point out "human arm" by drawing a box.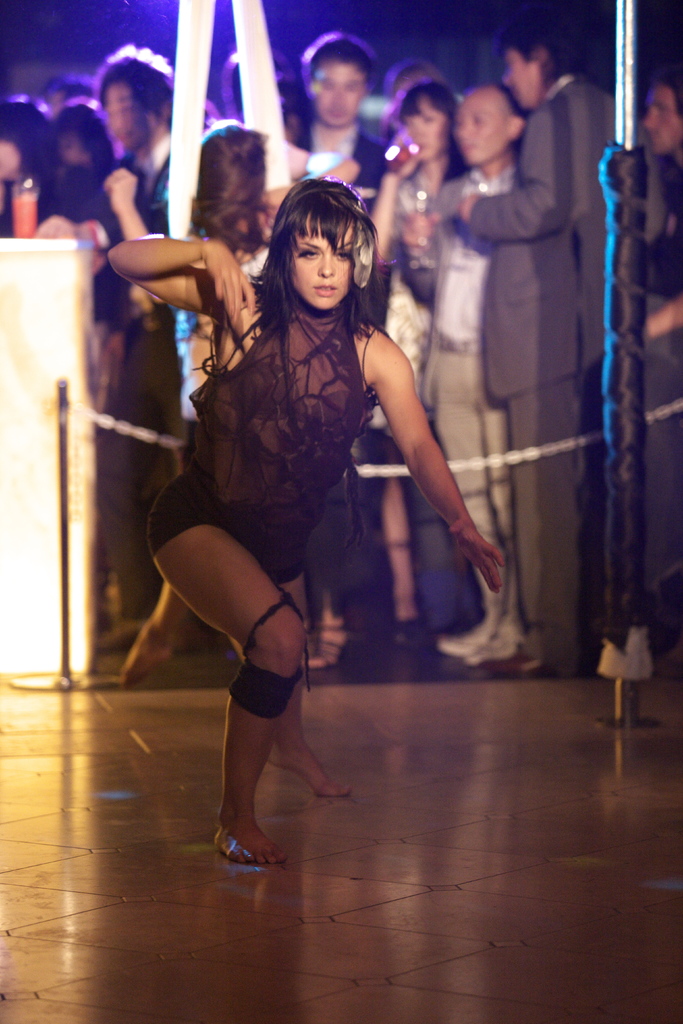
x1=363, y1=332, x2=490, y2=592.
